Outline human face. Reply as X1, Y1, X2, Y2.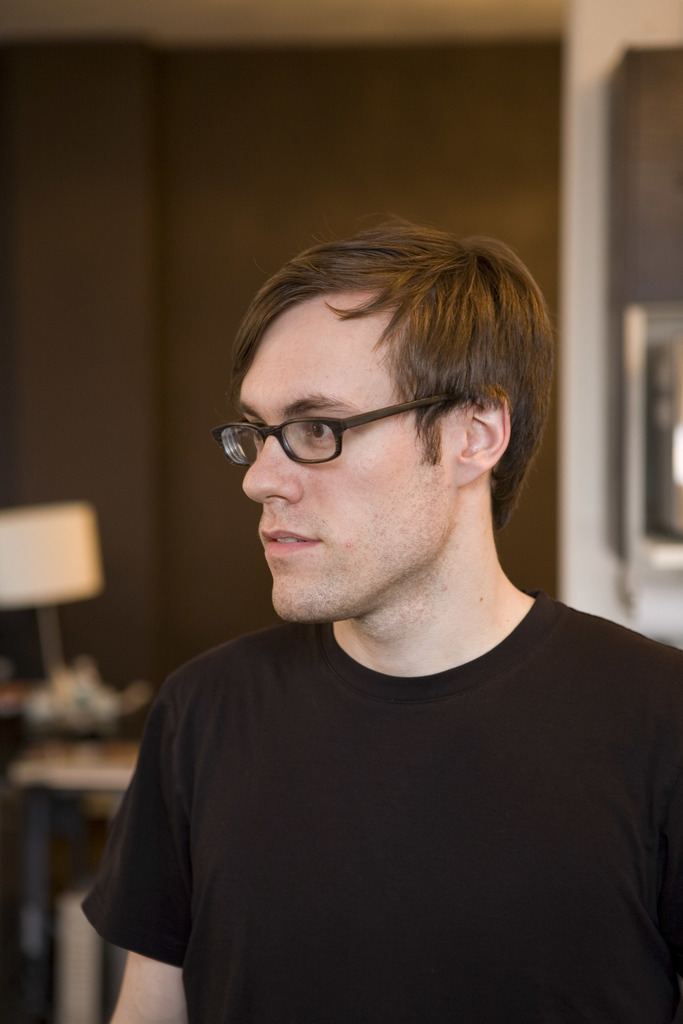
238, 294, 459, 625.
